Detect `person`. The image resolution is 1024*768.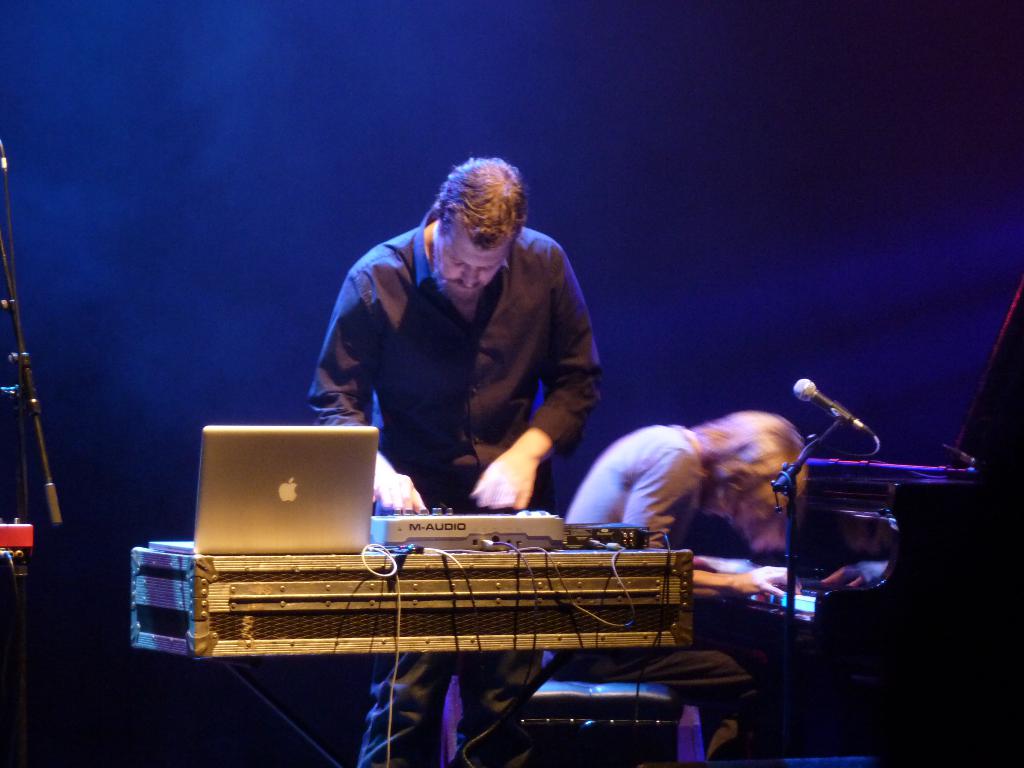
<bbox>299, 151, 604, 767</bbox>.
